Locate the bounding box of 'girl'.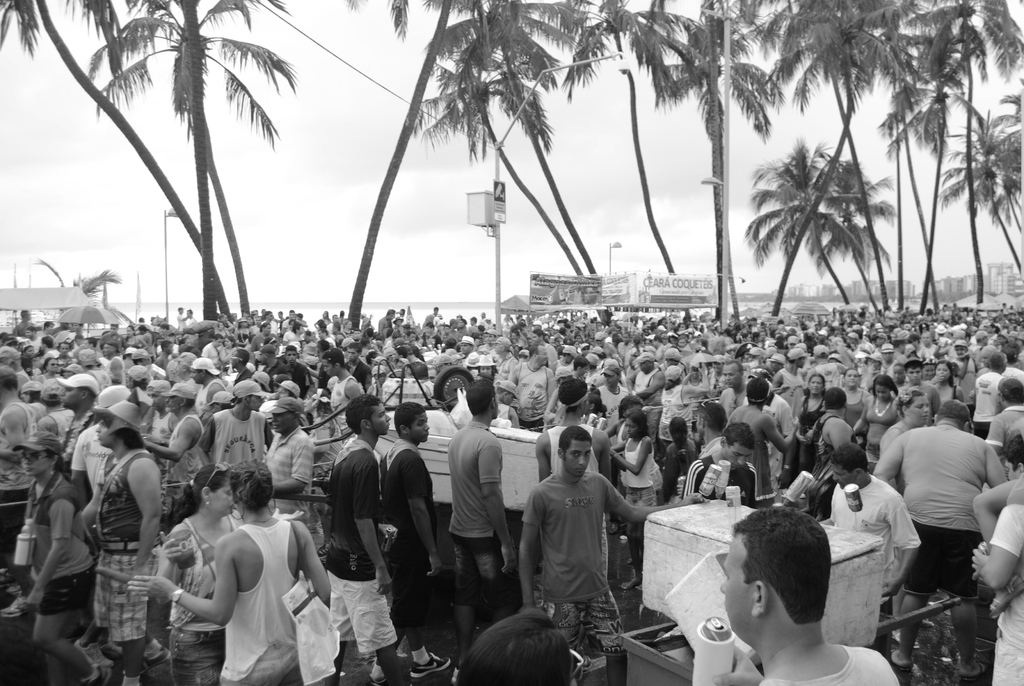
Bounding box: [left=12, top=423, right=111, bottom=676].
